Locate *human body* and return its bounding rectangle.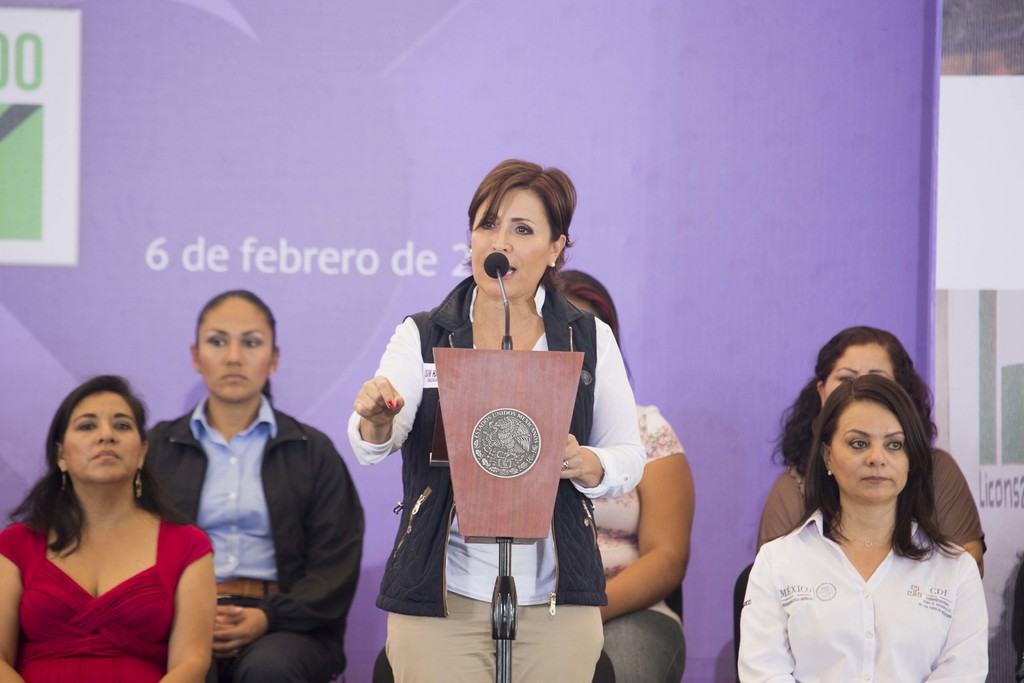
BBox(11, 370, 228, 678).
